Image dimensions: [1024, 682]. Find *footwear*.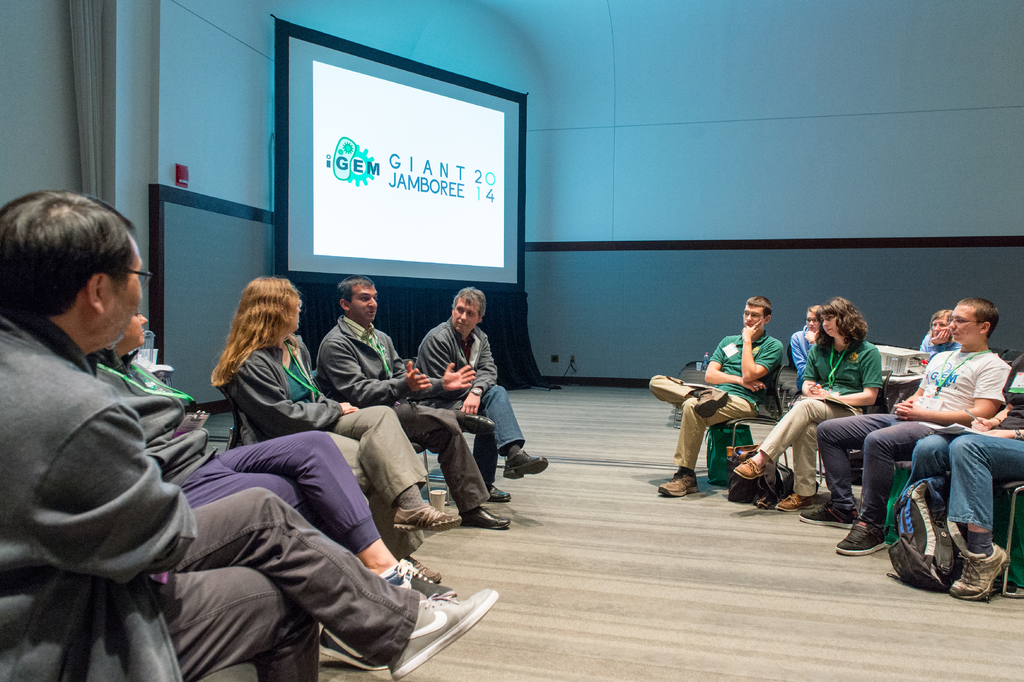
(x1=833, y1=517, x2=886, y2=556).
